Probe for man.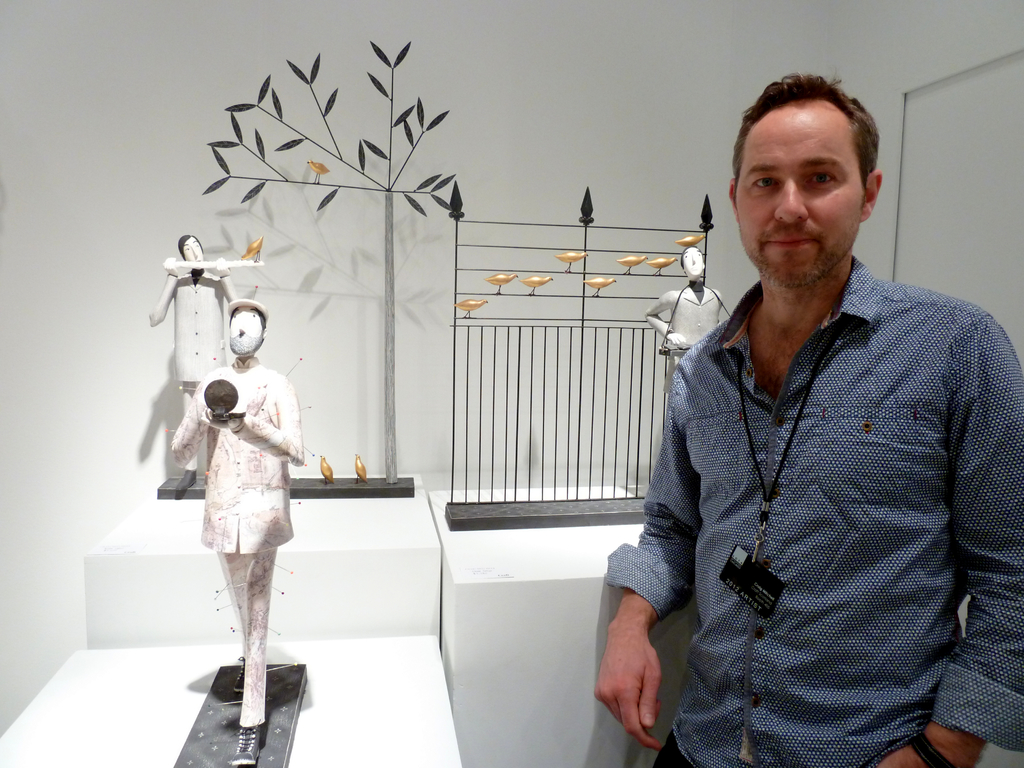
Probe result: 151/227/234/493.
